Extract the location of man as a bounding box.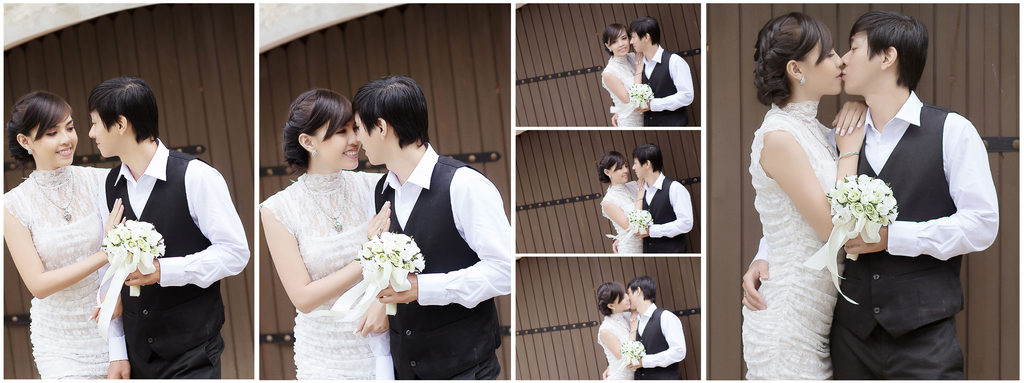
(x1=611, y1=15, x2=699, y2=123).
